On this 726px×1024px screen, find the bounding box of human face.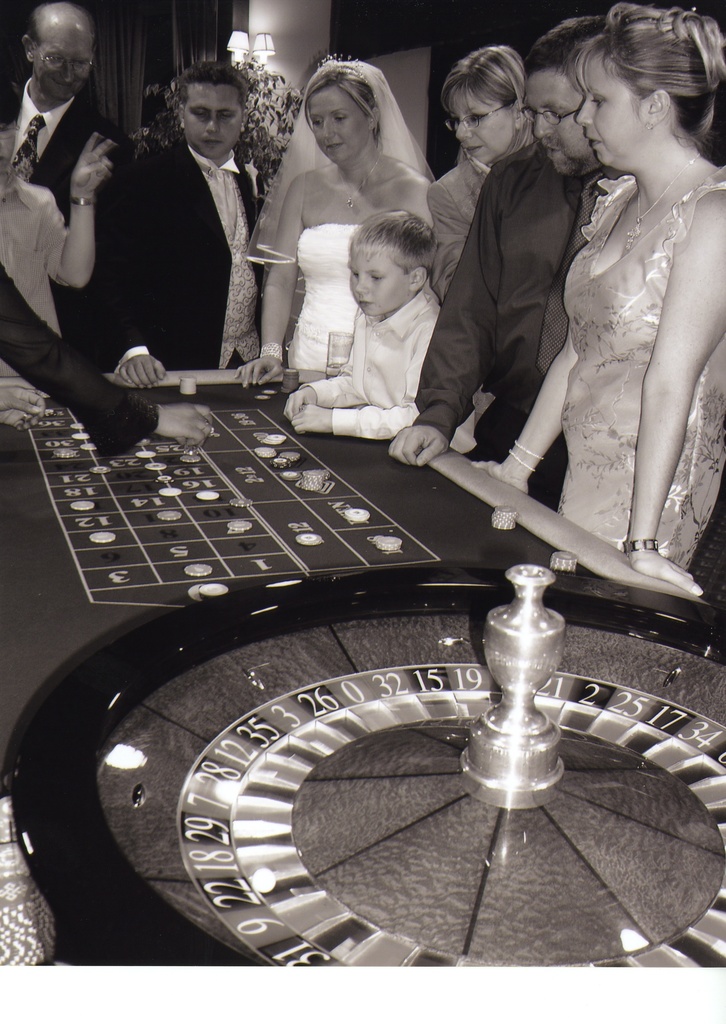
Bounding box: [352, 252, 414, 309].
